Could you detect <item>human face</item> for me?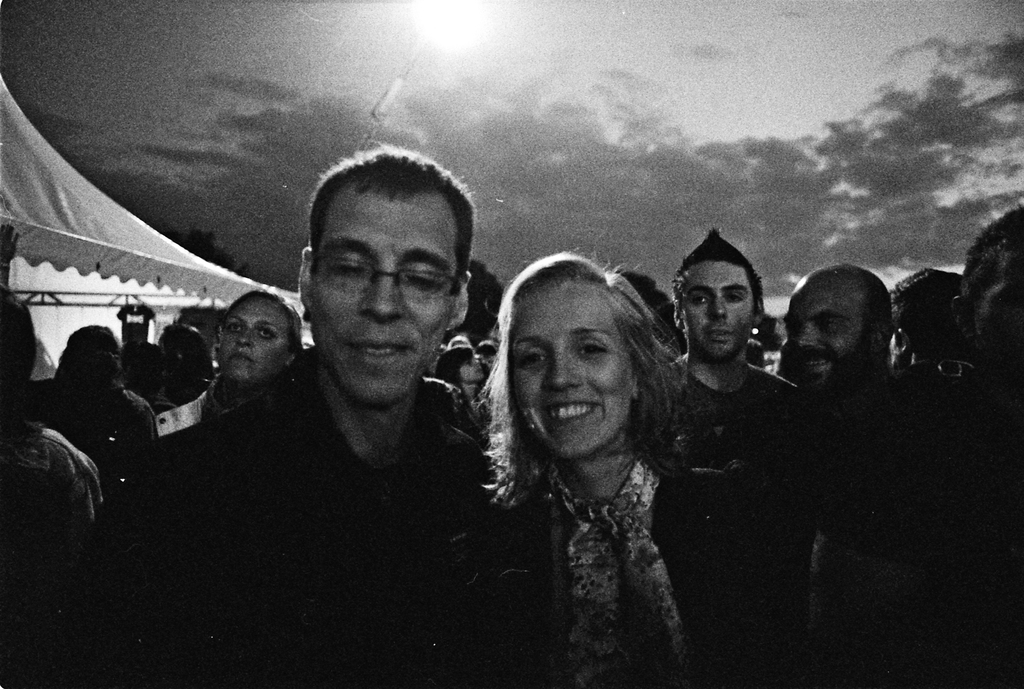
Detection result: <box>216,298,283,385</box>.
